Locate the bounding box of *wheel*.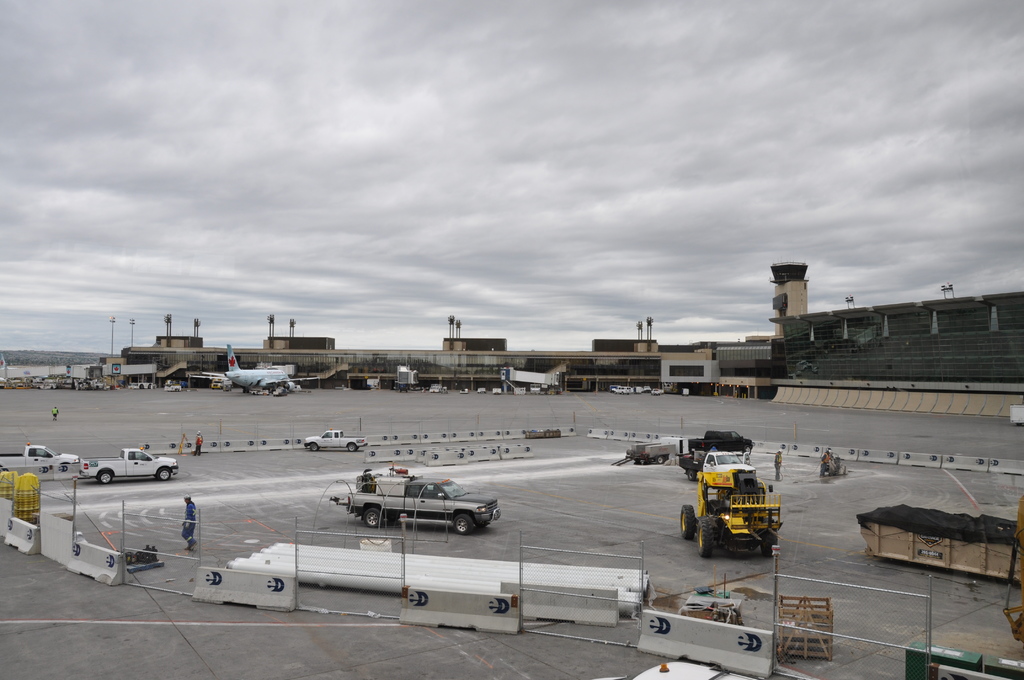
Bounding box: bbox(345, 442, 360, 452).
